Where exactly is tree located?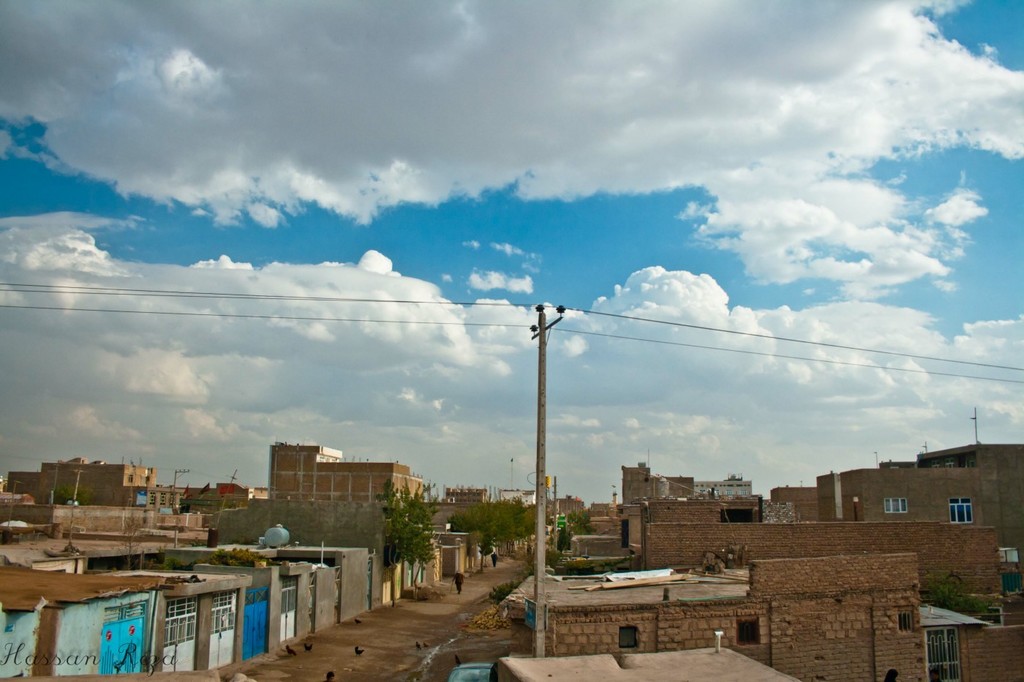
Its bounding box is box=[552, 506, 595, 572].
